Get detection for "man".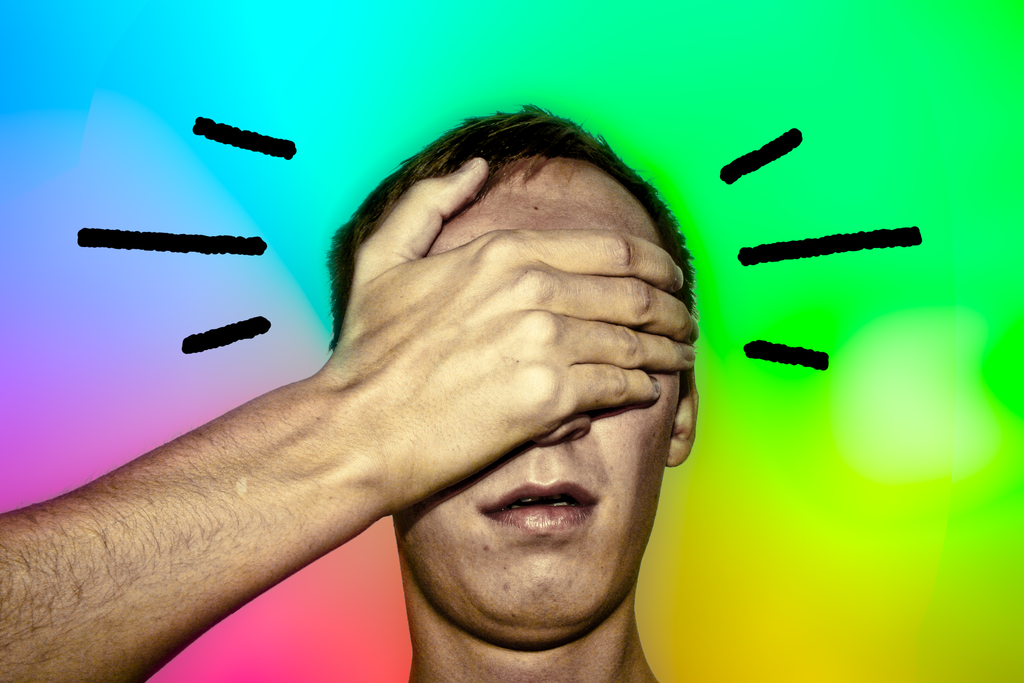
Detection: <bbox>0, 101, 699, 682</bbox>.
